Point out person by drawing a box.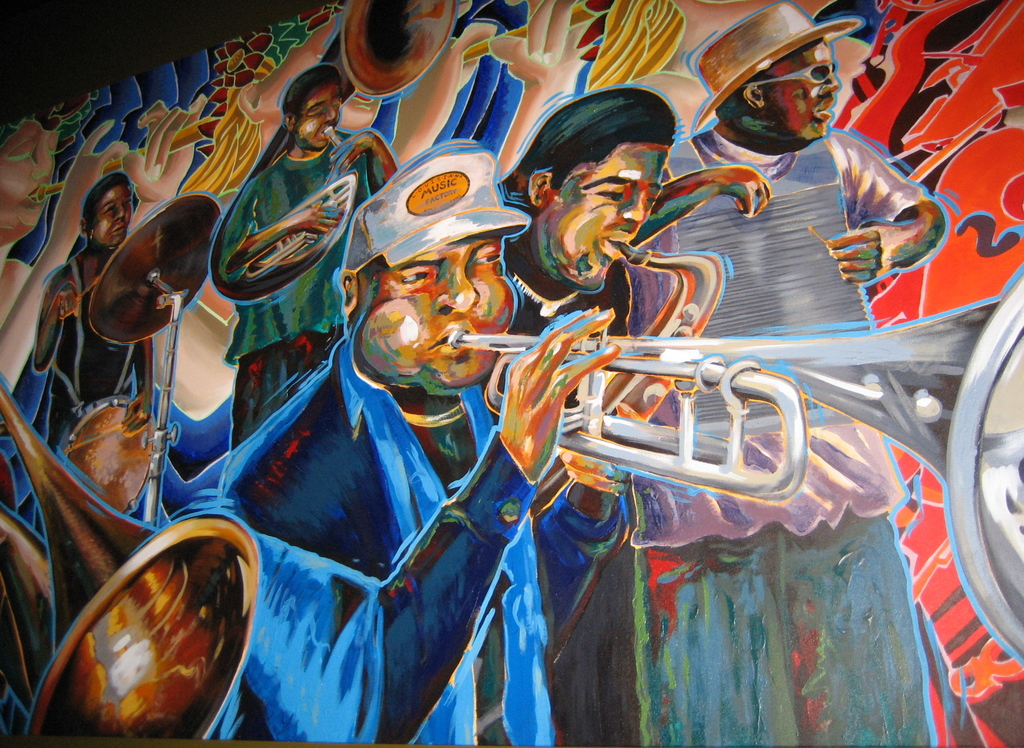
{"left": 620, "top": 6, "right": 948, "bottom": 747}.
